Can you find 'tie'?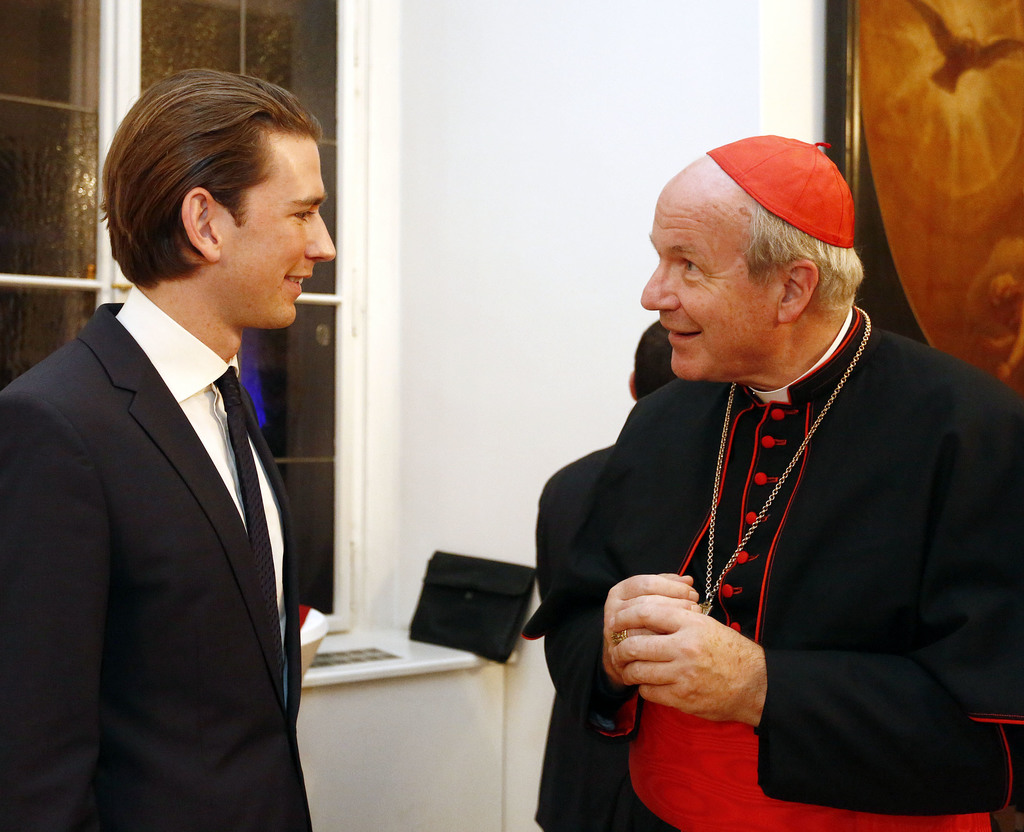
Yes, bounding box: rect(213, 366, 282, 668).
